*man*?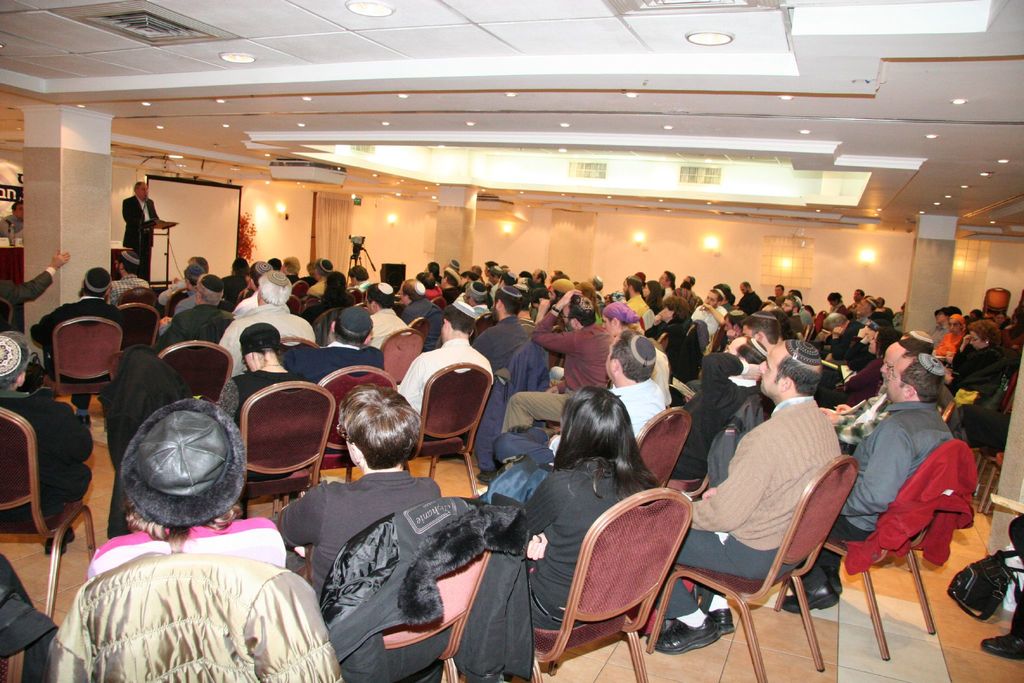
{"x1": 817, "y1": 314, "x2": 861, "y2": 368}
